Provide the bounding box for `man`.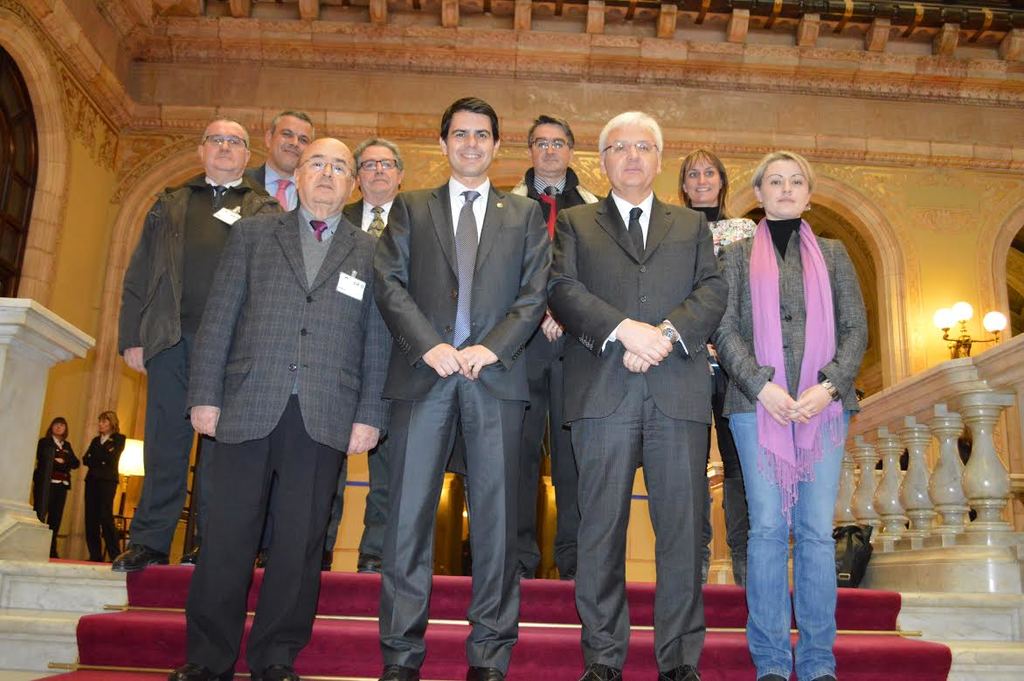
x1=546, y1=108, x2=727, y2=680.
